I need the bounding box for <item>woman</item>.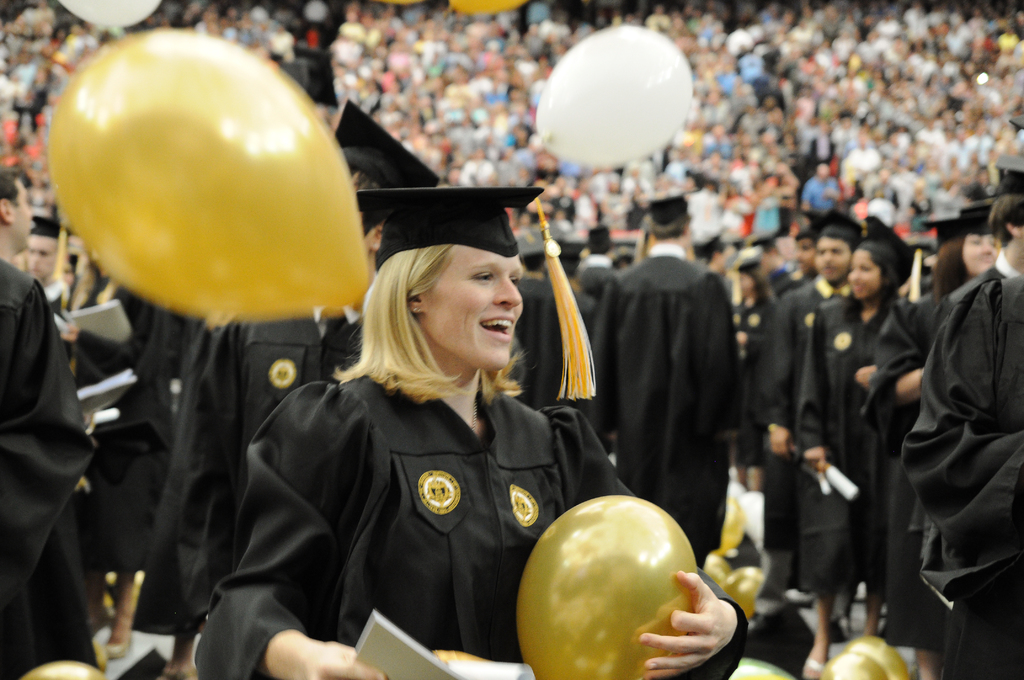
Here it is: [left=191, top=175, right=676, bottom=674].
